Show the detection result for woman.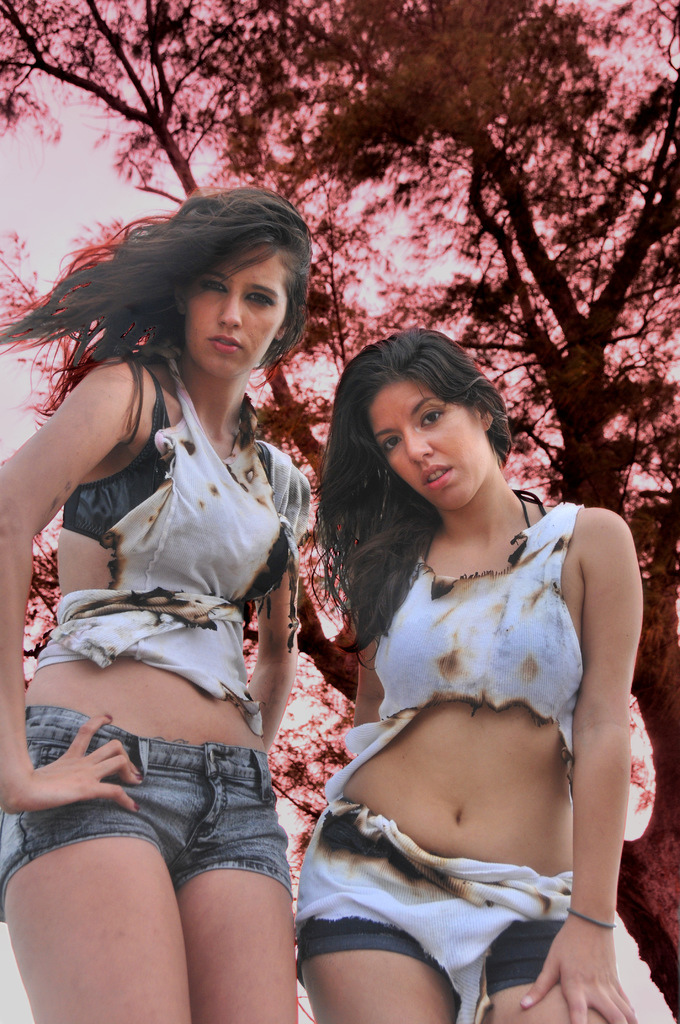
{"left": 0, "top": 189, "right": 327, "bottom": 1023}.
